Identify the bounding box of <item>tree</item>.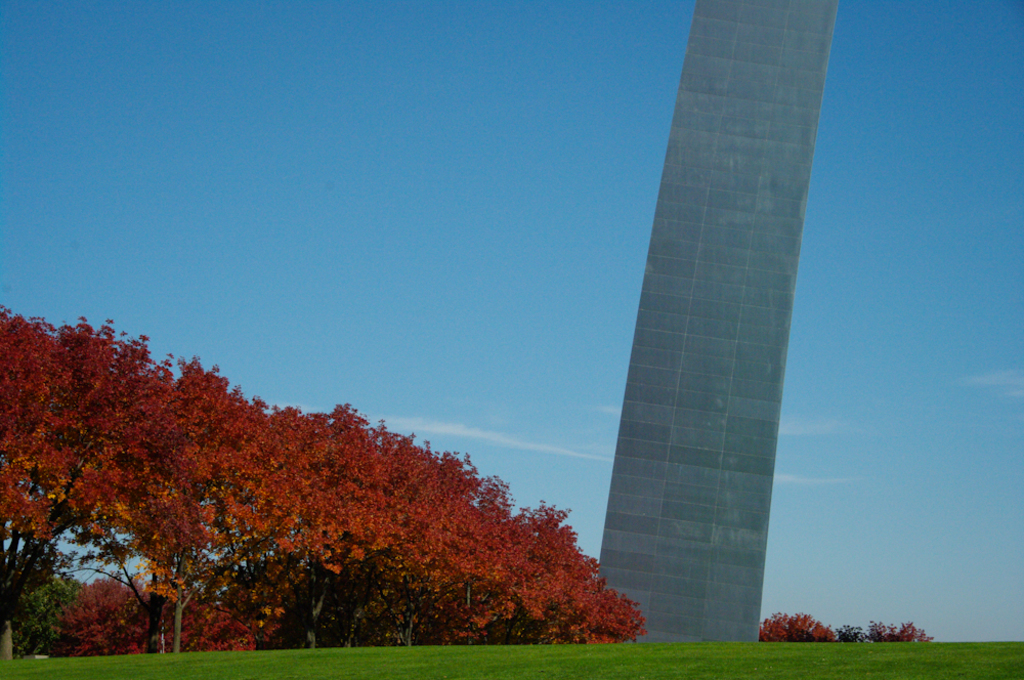
{"left": 829, "top": 615, "right": 871, "bottom": 646}.
